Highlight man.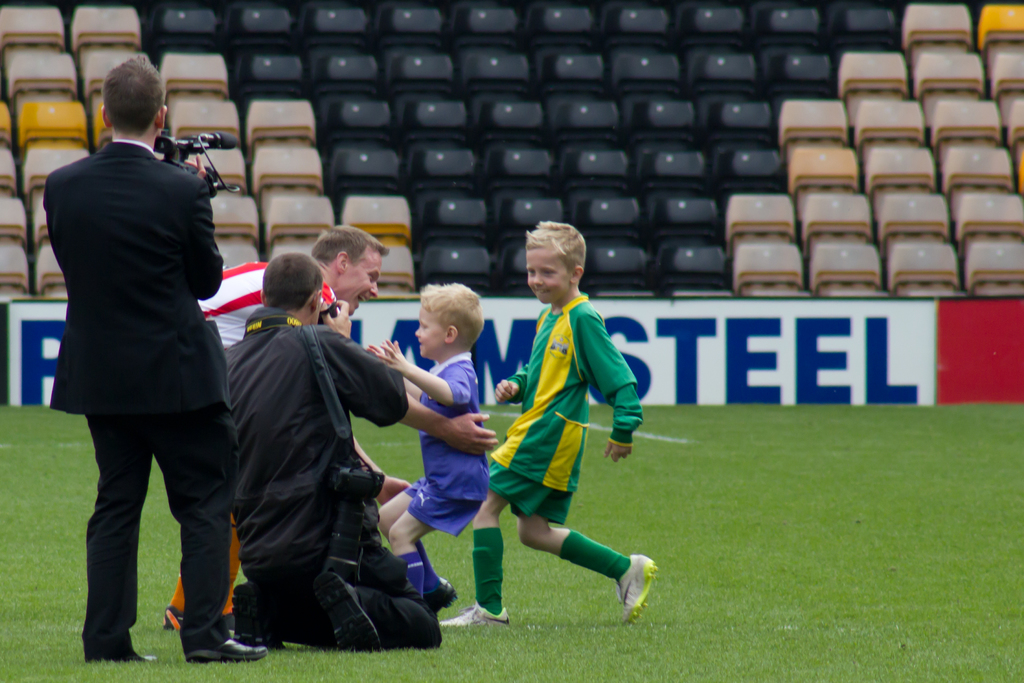
Highlighted region: <region>164, 224, 394, 634</region>.
